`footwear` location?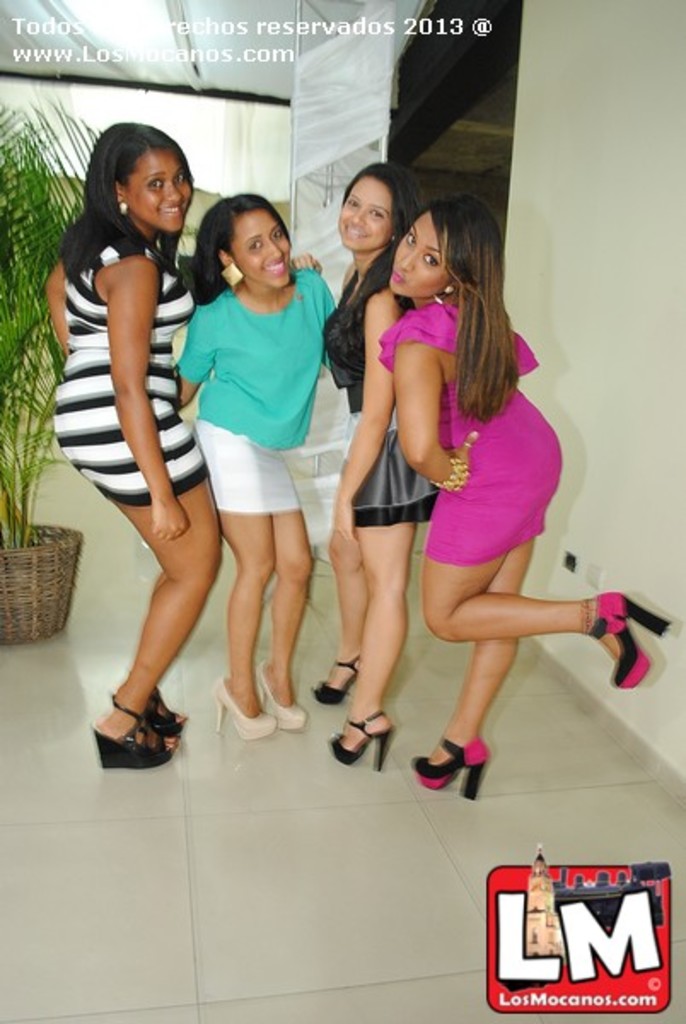
{"left": 589, "top": 584, "right": 674, "bottom": 689}
